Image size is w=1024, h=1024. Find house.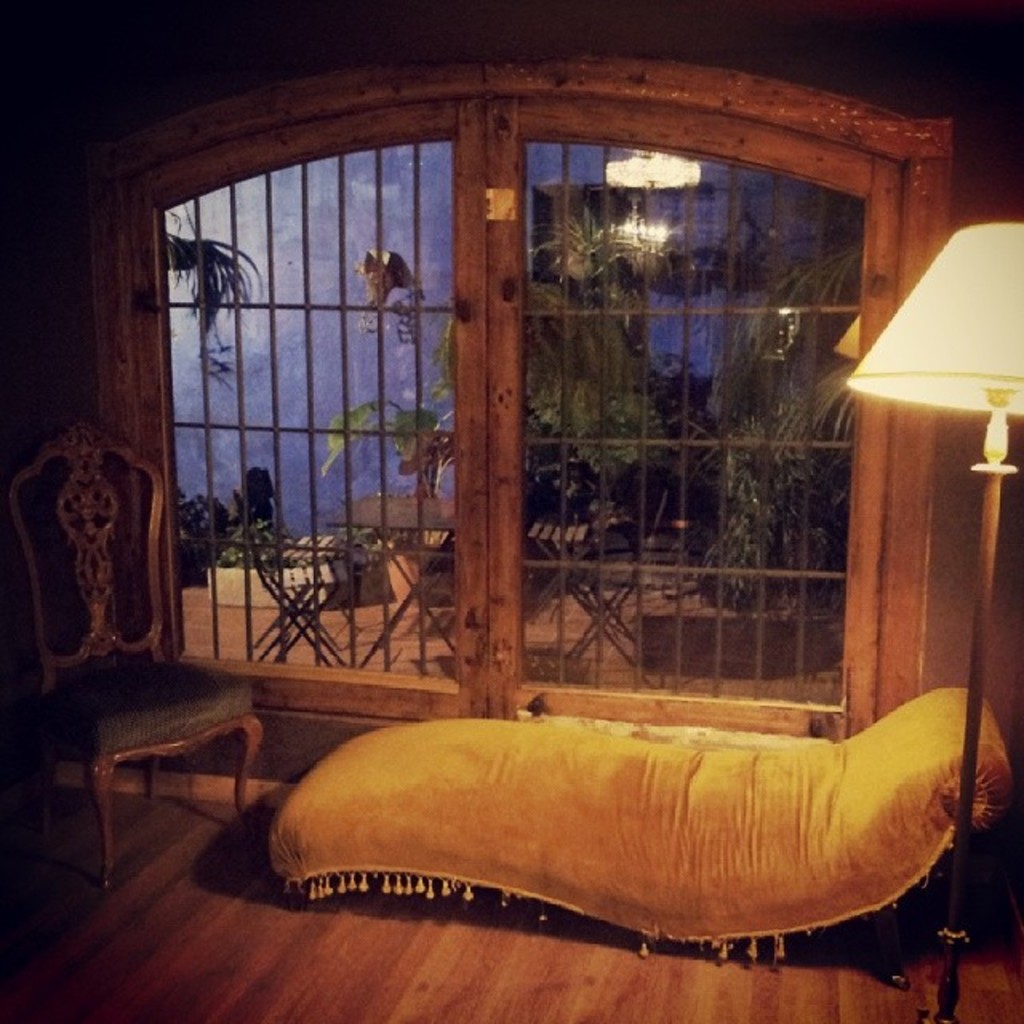
[0, 0, 1022, 1021].
